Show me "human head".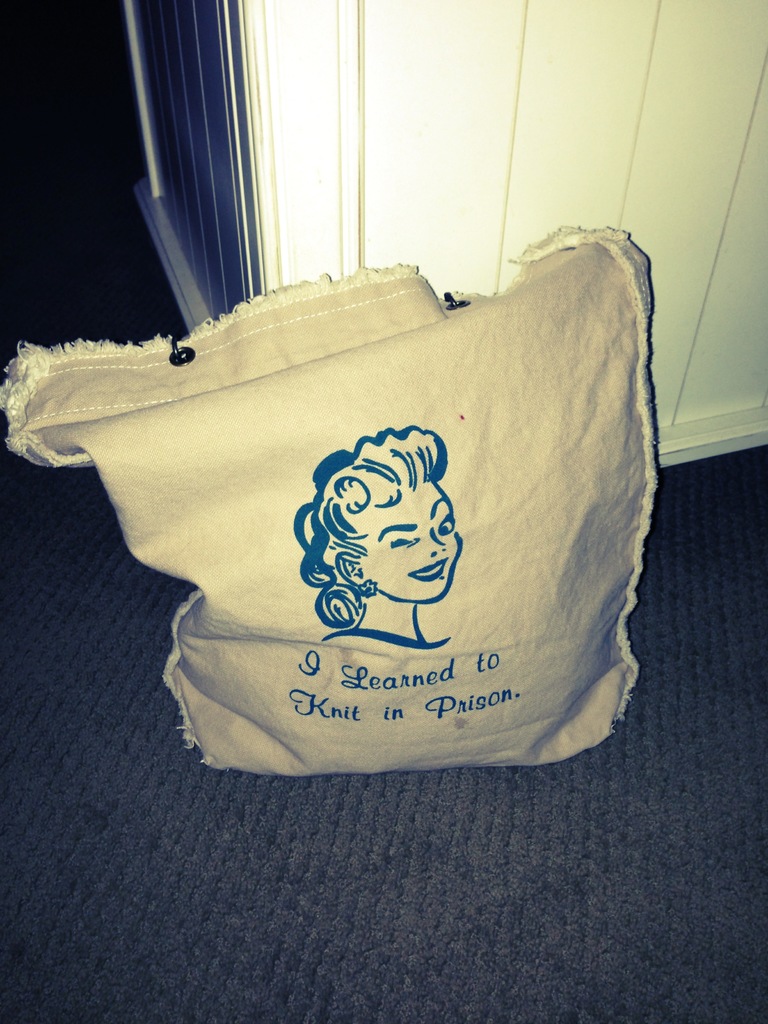
"human head" is here: detection(296, 438, 461, 631).
